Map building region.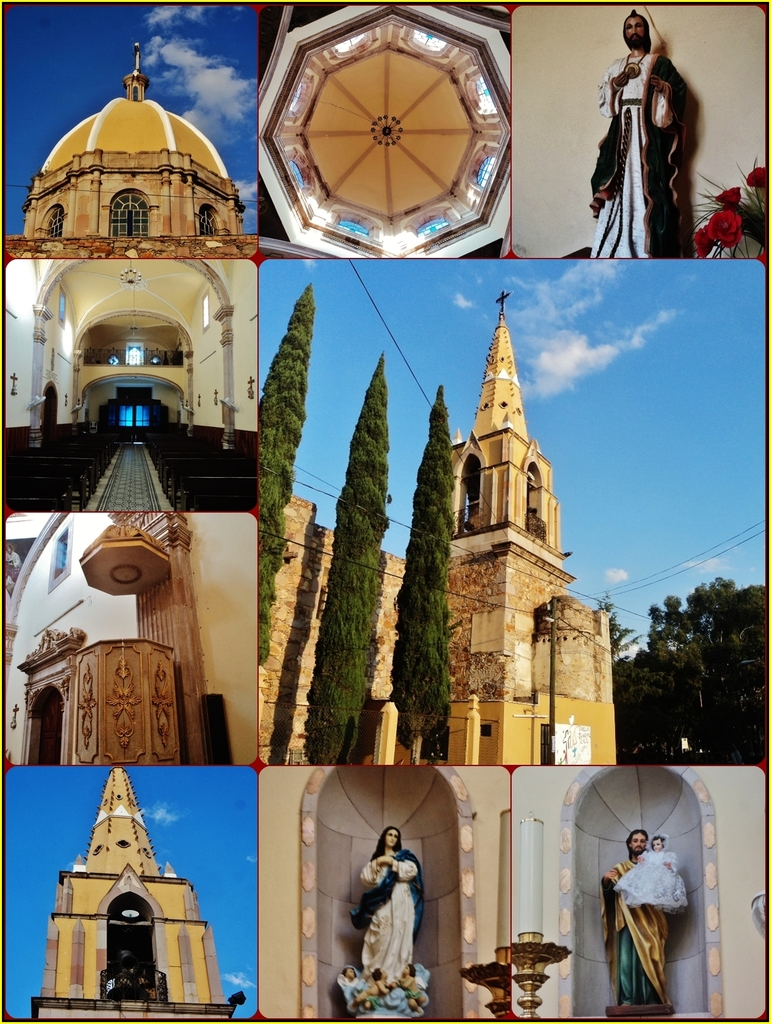
Mapped to {"left": 256, "top": 292, "right": 631, "bottom": 764}.
